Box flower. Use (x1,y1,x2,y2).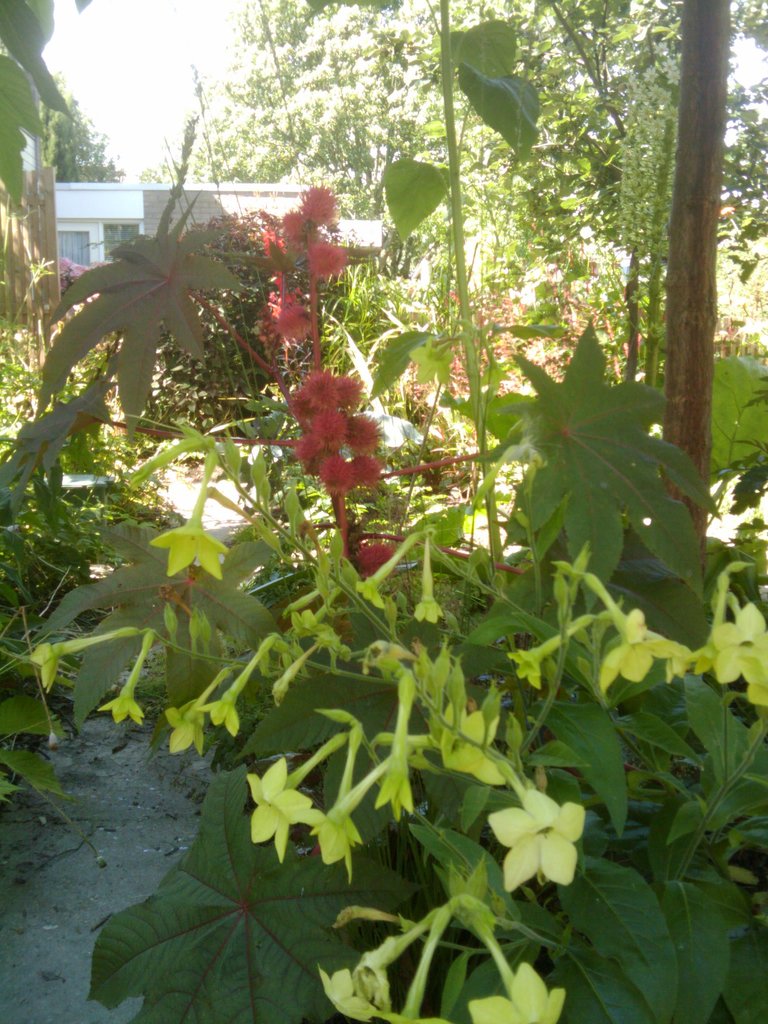
(168,694,207,762).
